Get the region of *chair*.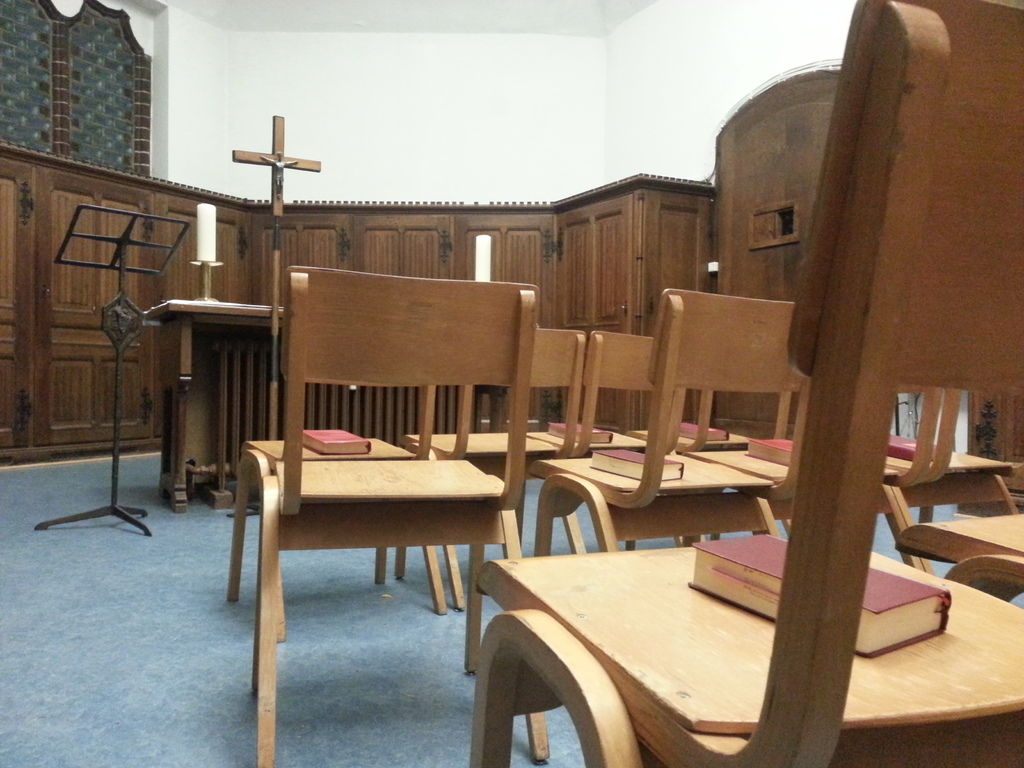
891, 511, 1023, 607.
